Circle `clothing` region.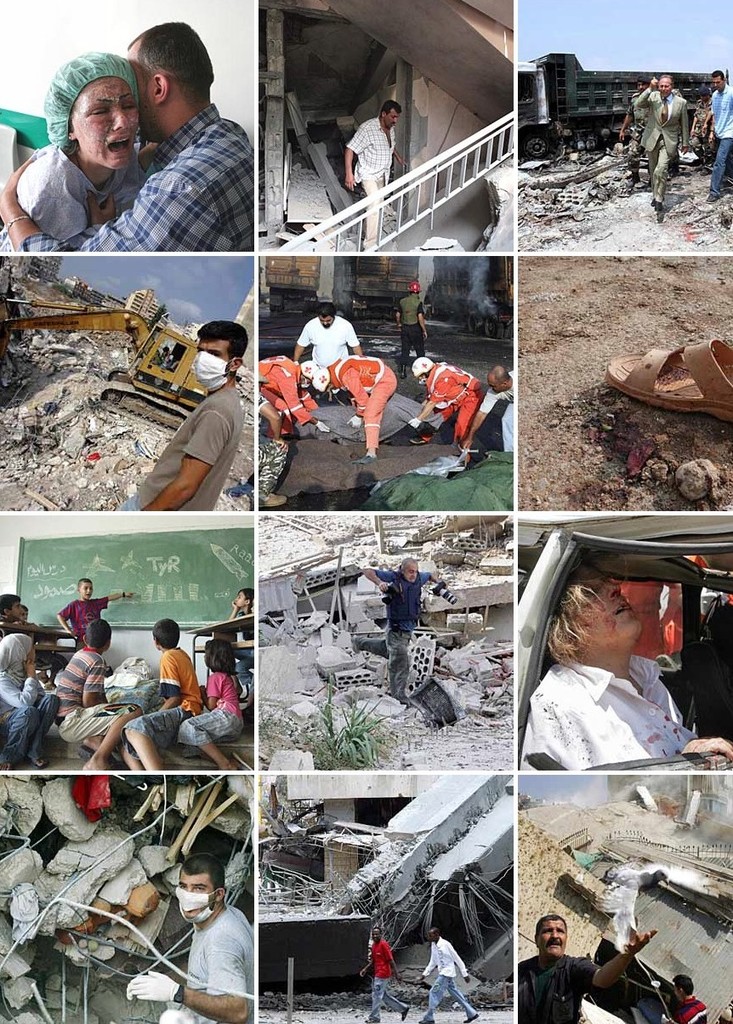
Region: x1=0, y1=674, x2=53, y2=764.
